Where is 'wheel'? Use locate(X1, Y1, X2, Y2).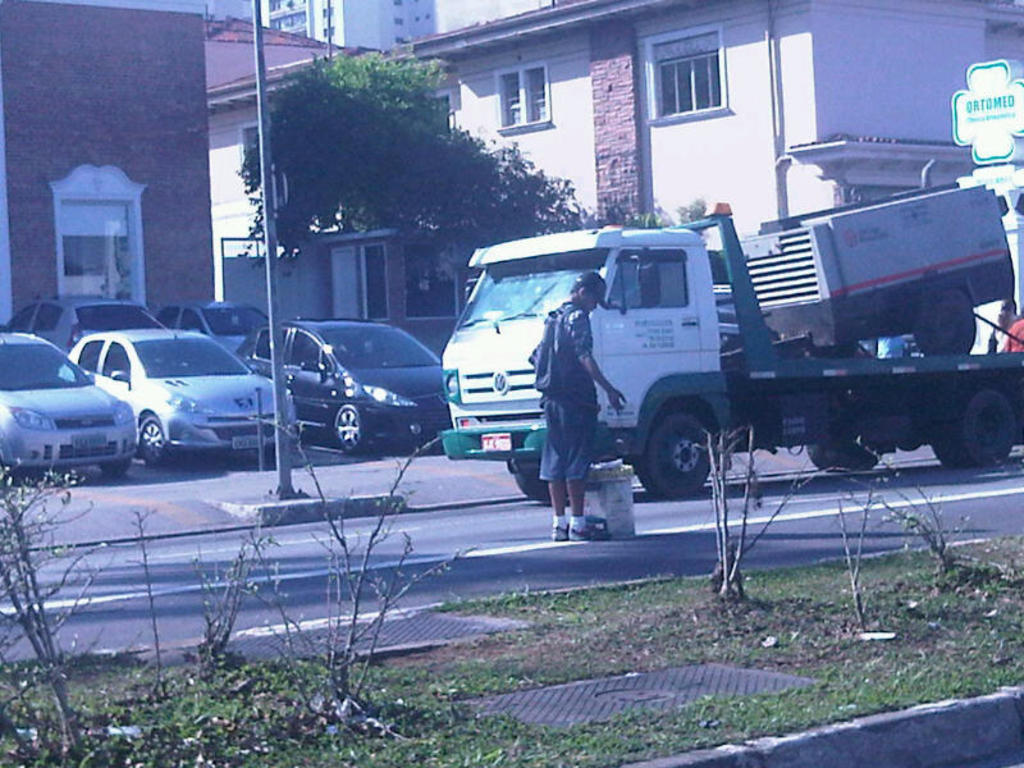
locate(918, 291, 975, 355).
